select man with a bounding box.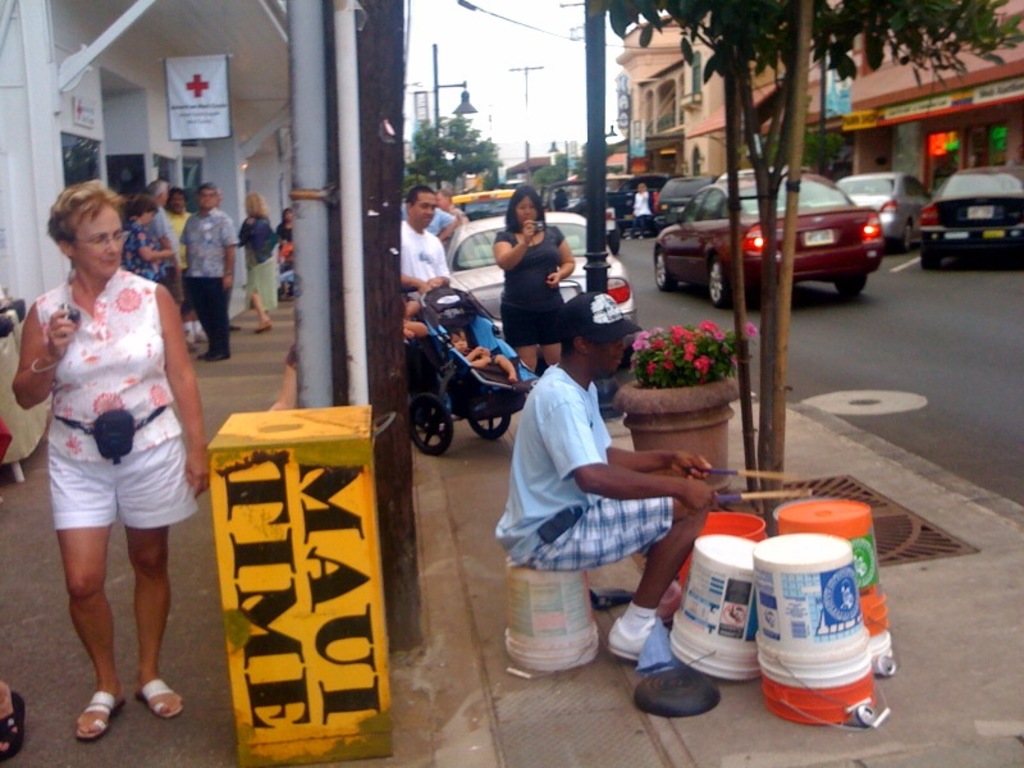
box=[401, 193, 457, 244].
